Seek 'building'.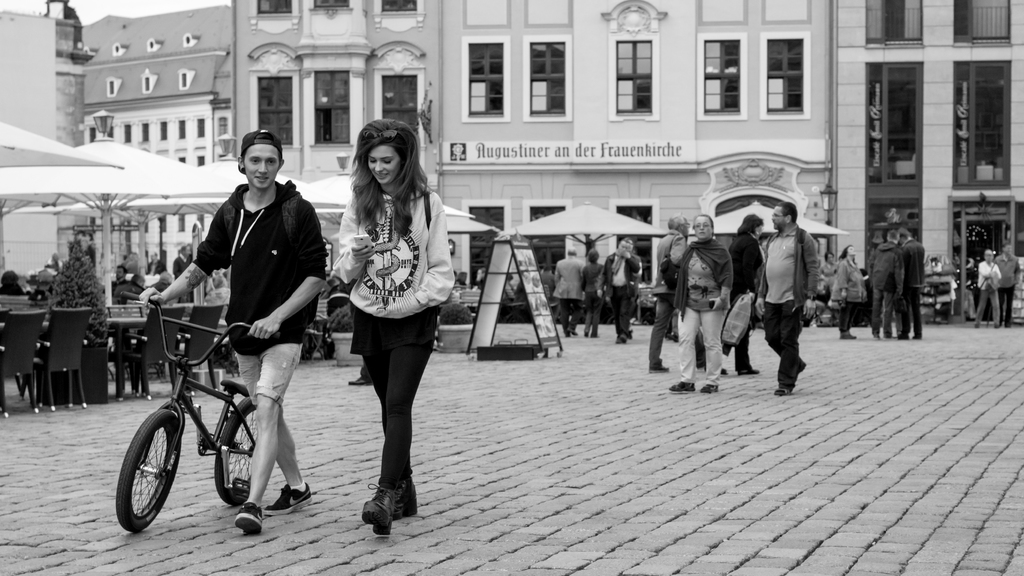
select_region(833, 0, 1023, 308).
